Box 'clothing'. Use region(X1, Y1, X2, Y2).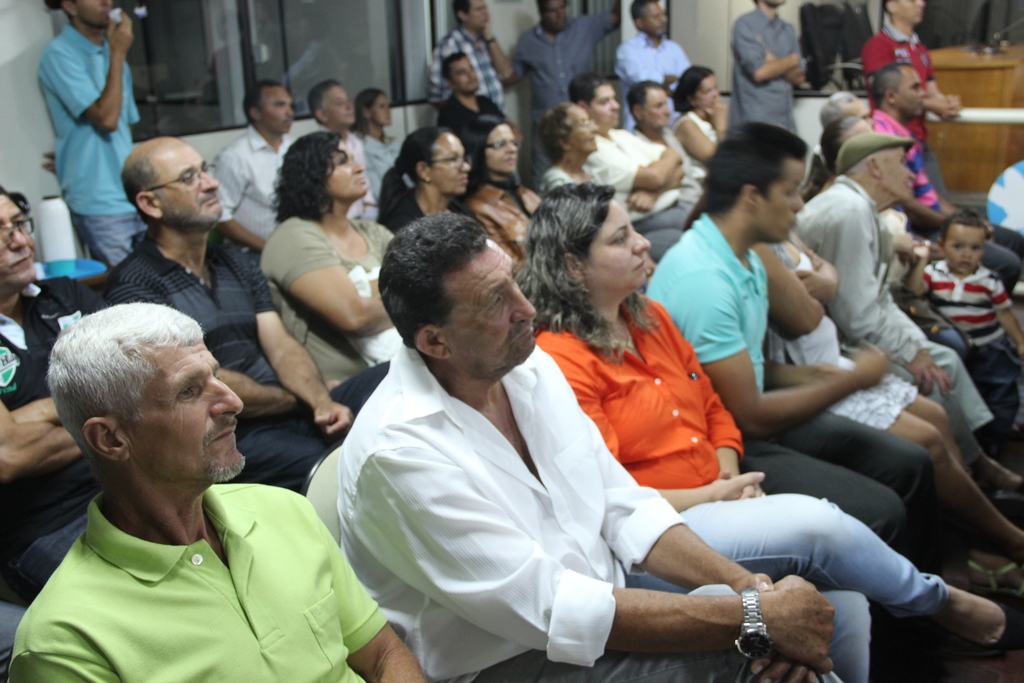
region(6, 404, 383, 682).
